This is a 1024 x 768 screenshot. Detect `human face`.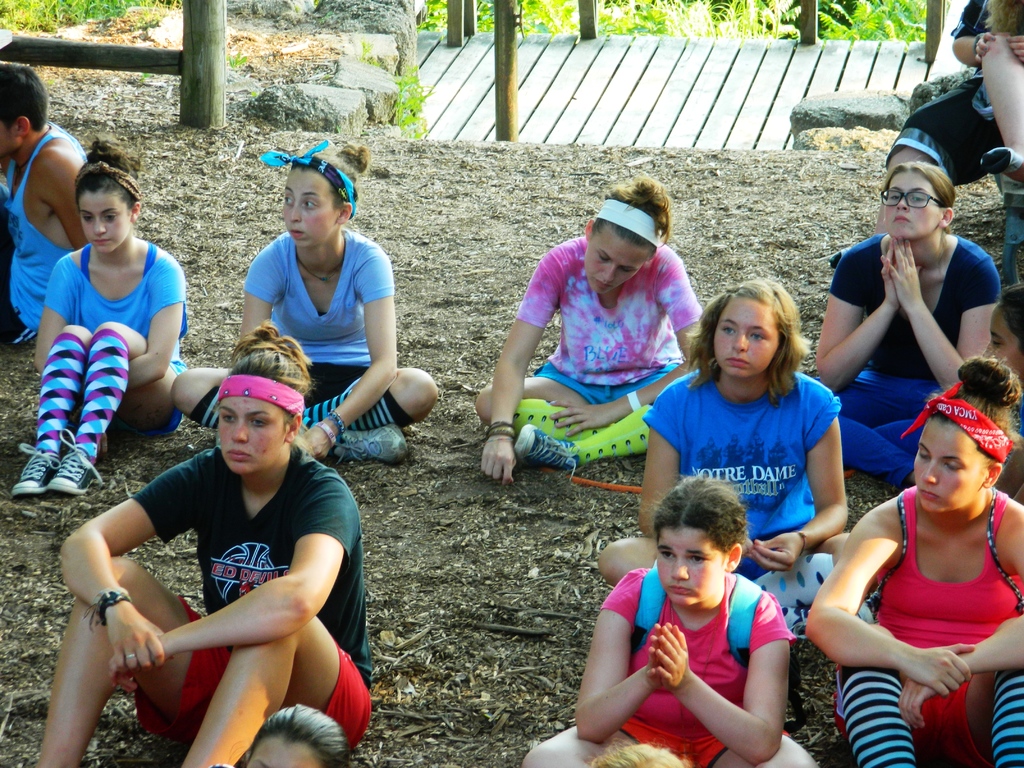
region(652, 518, 721, 612).
